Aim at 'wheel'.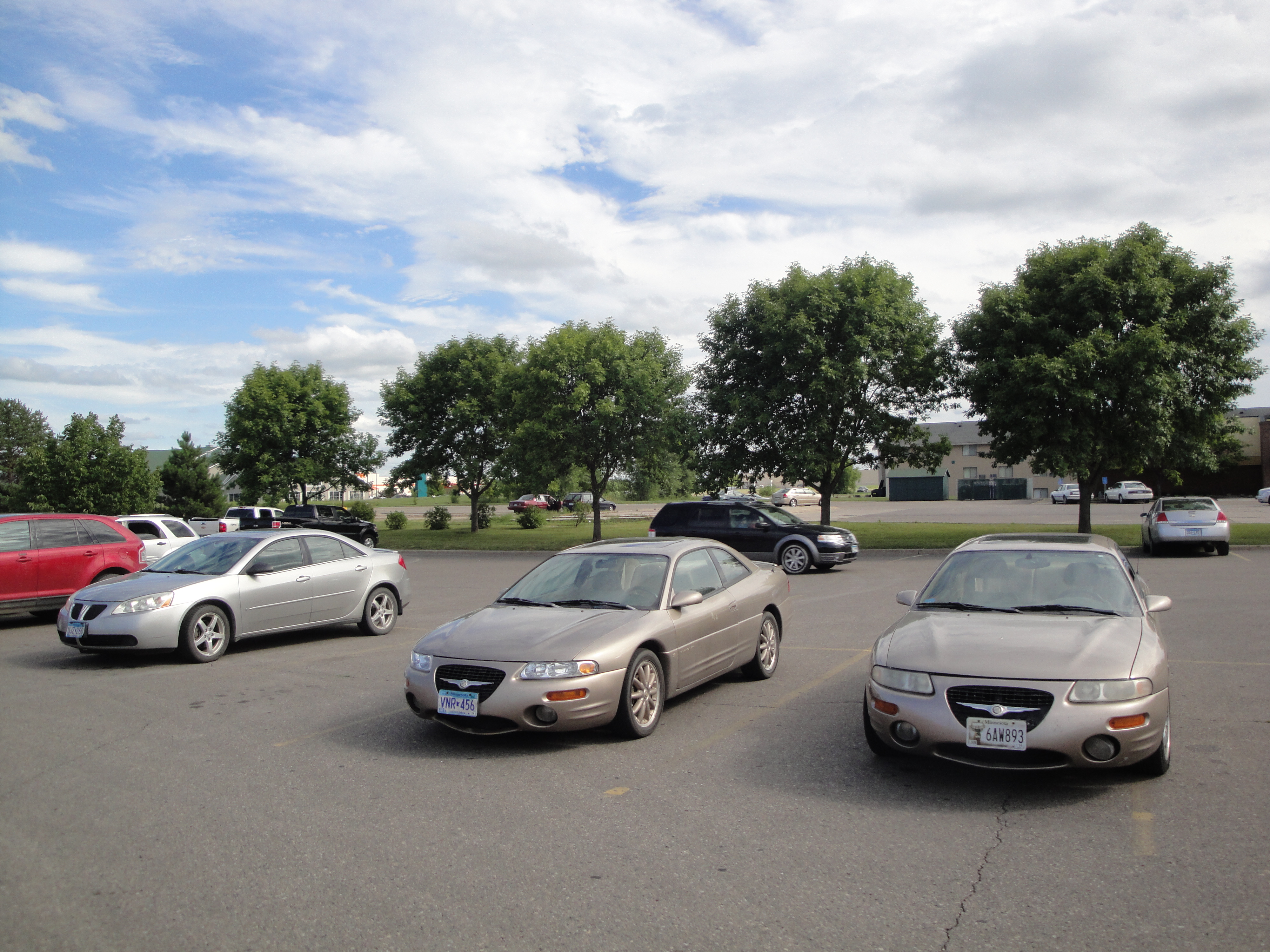
Aimed at [385, 172, 391, 176].
